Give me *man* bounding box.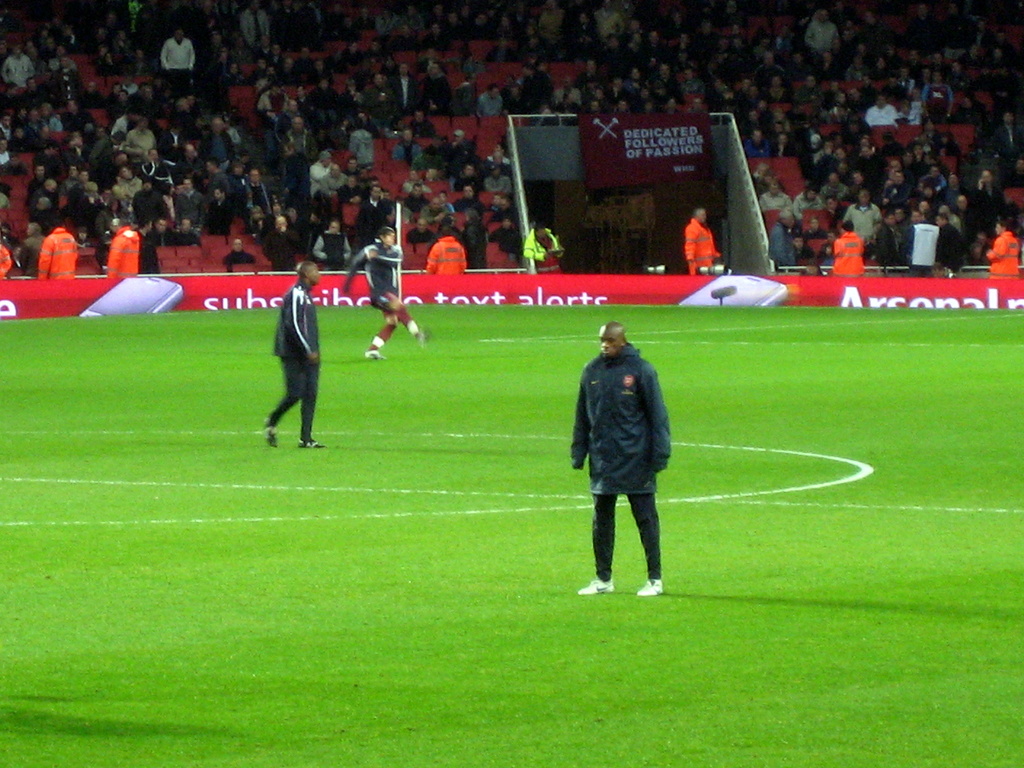
(340,225,429,357).
